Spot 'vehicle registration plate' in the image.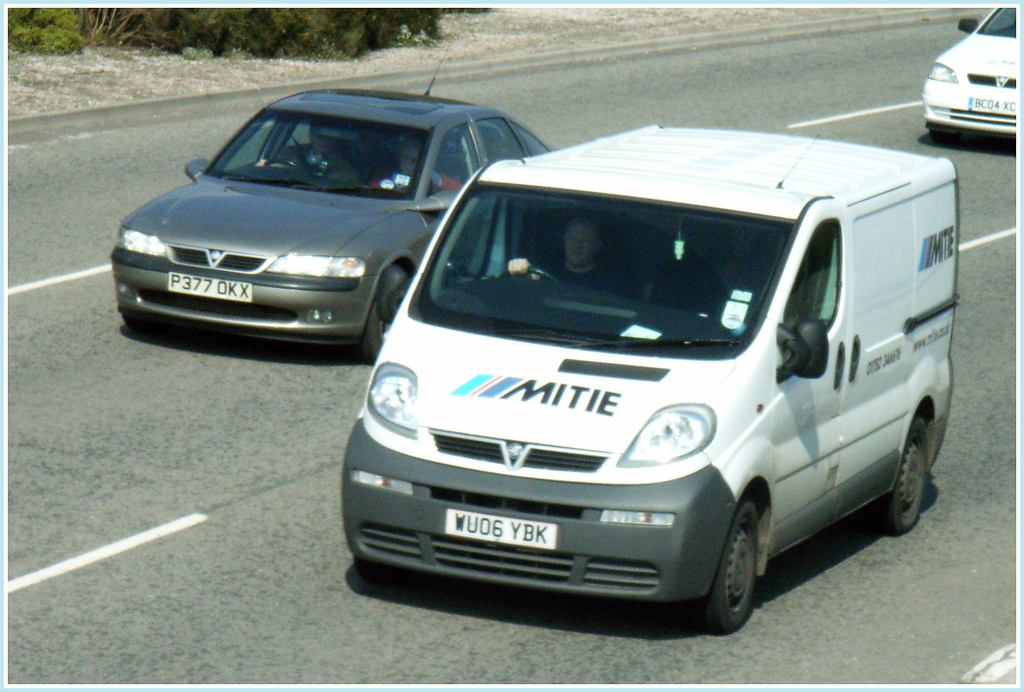
'vehicle registration plate' found at pyautogui.locateOnScreen(967, 98, 1017, 113).
